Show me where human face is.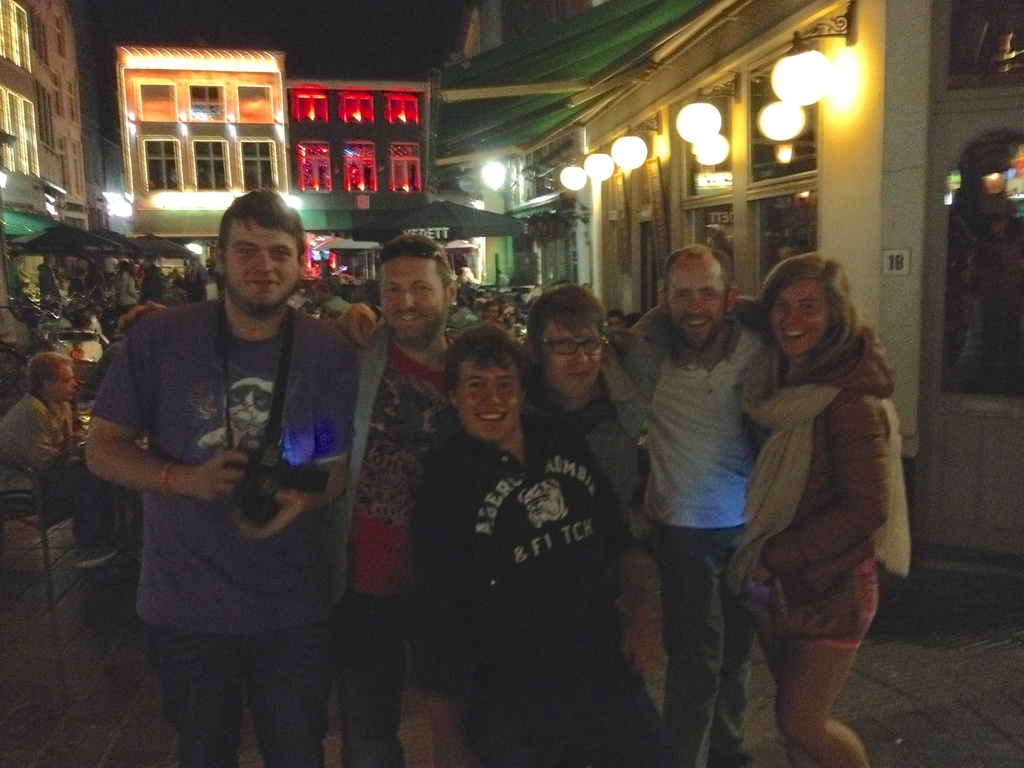
human face is at x1=774, y1=278, x2=840, y2=357.
